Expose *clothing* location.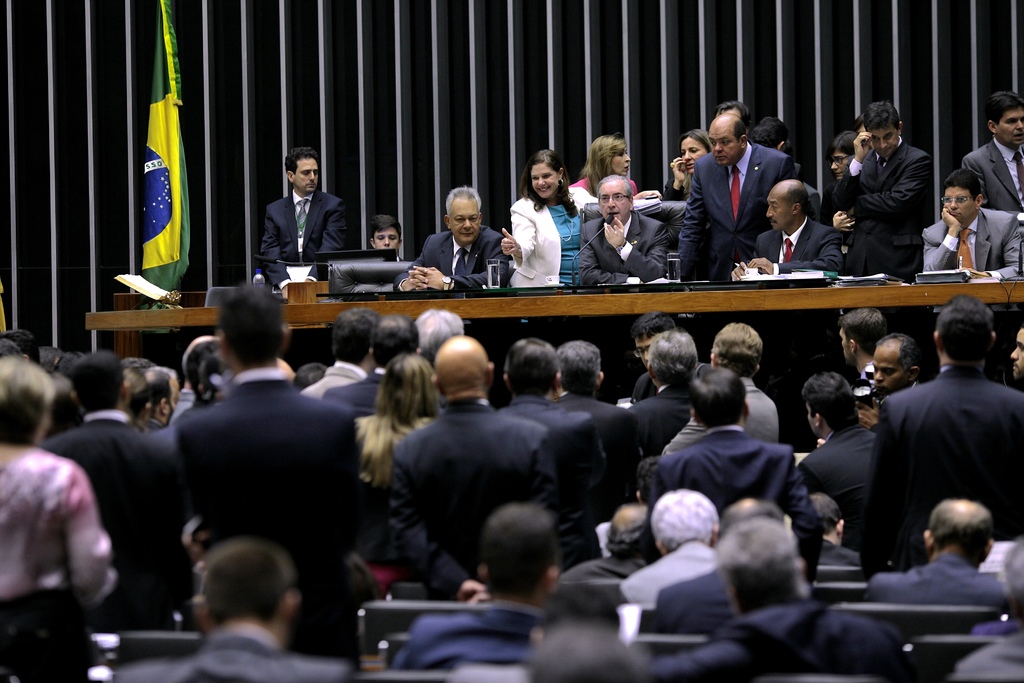
Exposed at BBox(680, 598, 927, 679).
